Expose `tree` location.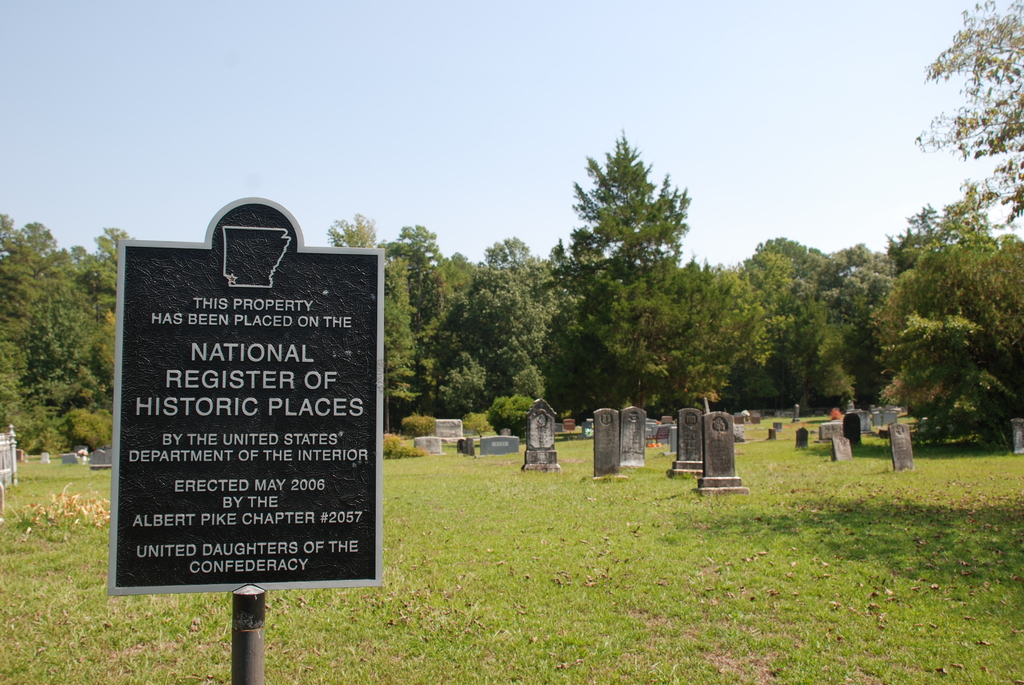
Exposed at (554, 129, 706, 391).
